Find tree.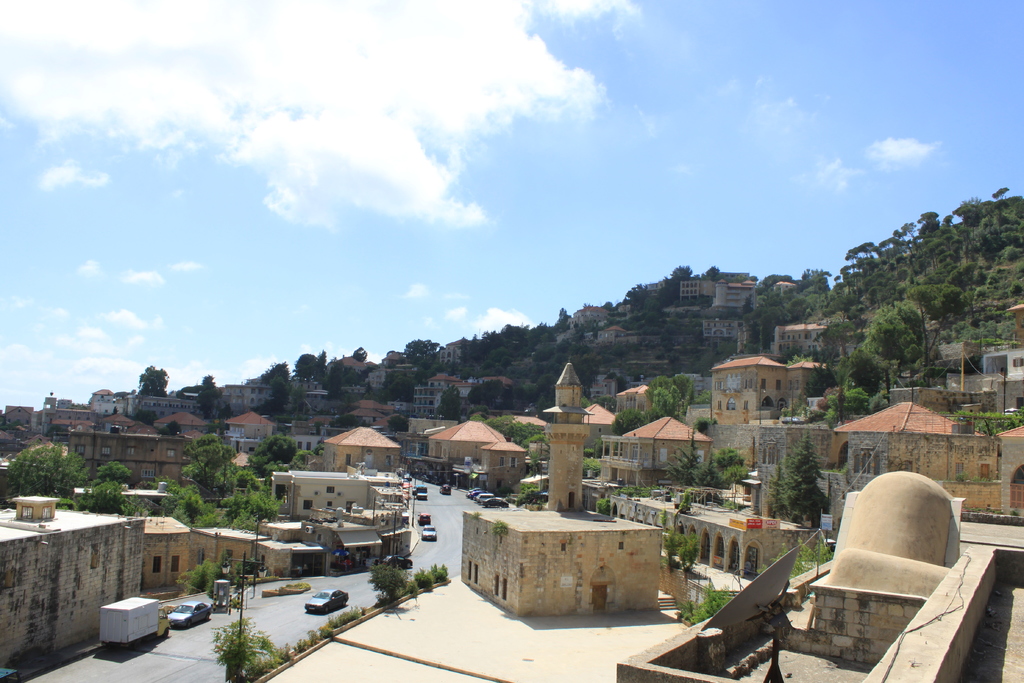
x1=815, y1=315, x2=854, y2=368.
